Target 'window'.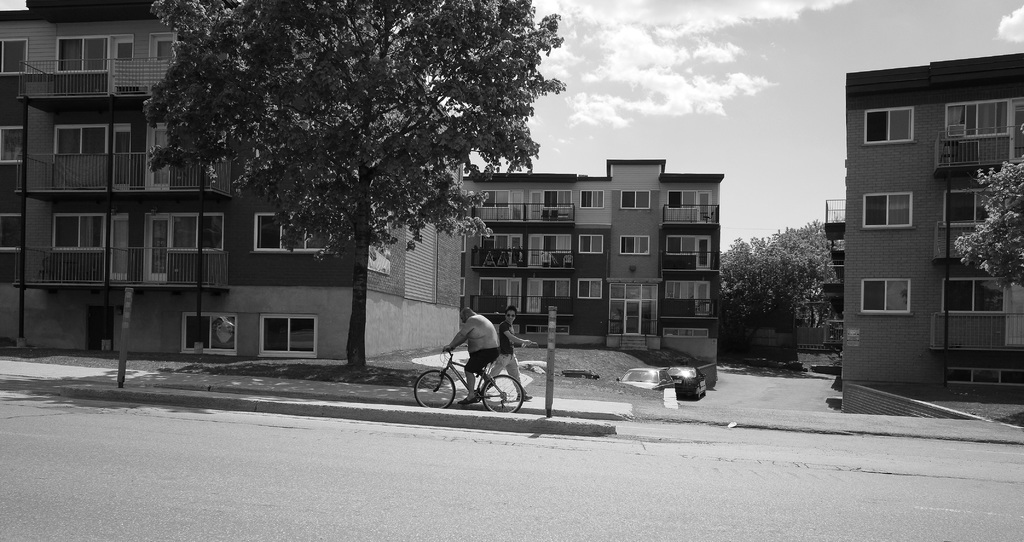
Target region: left=261, top=318, right=320, bottom=360.
